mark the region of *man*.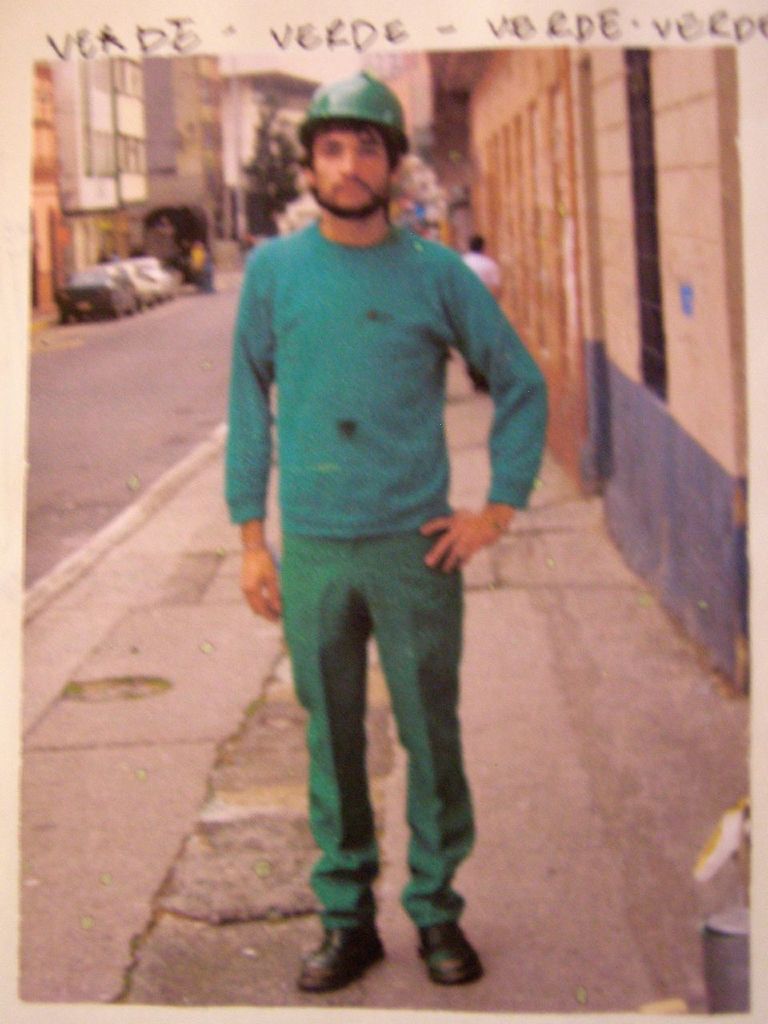
Region: 222:82:554:983.
